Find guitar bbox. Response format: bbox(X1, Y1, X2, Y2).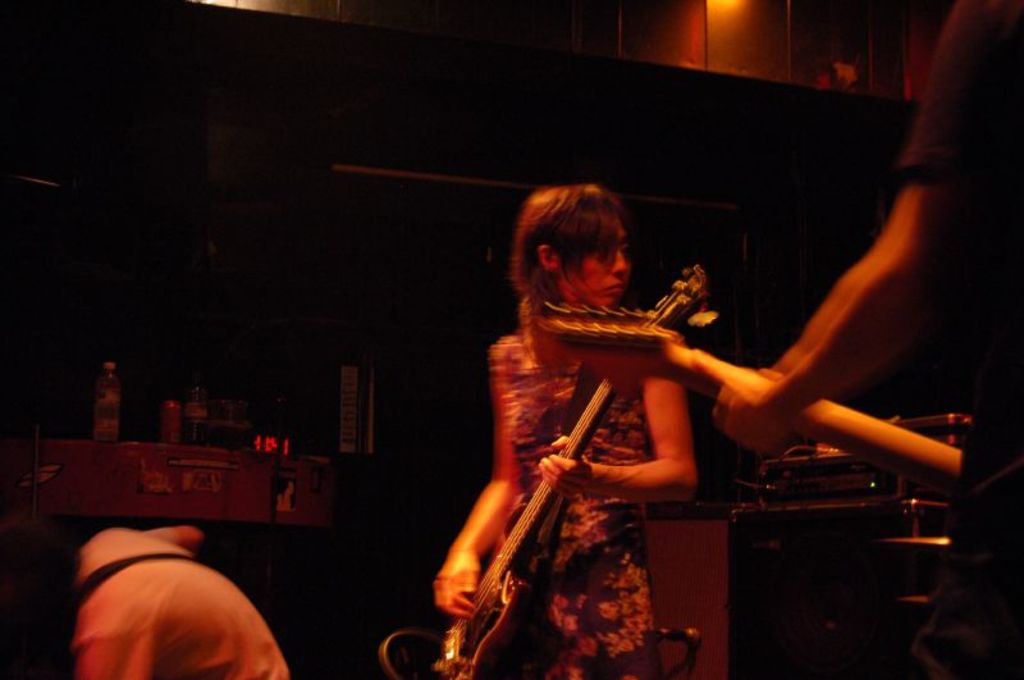
bbox(530, 291, 977, 514).
